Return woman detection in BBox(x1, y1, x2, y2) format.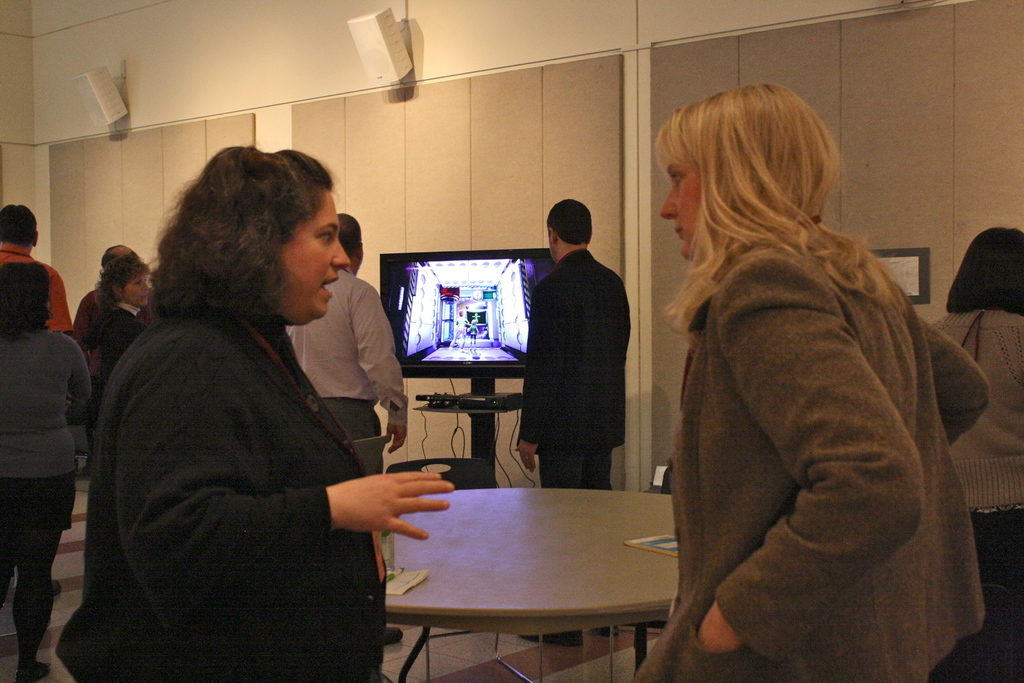
BBox(87, 254, 164, 465).
